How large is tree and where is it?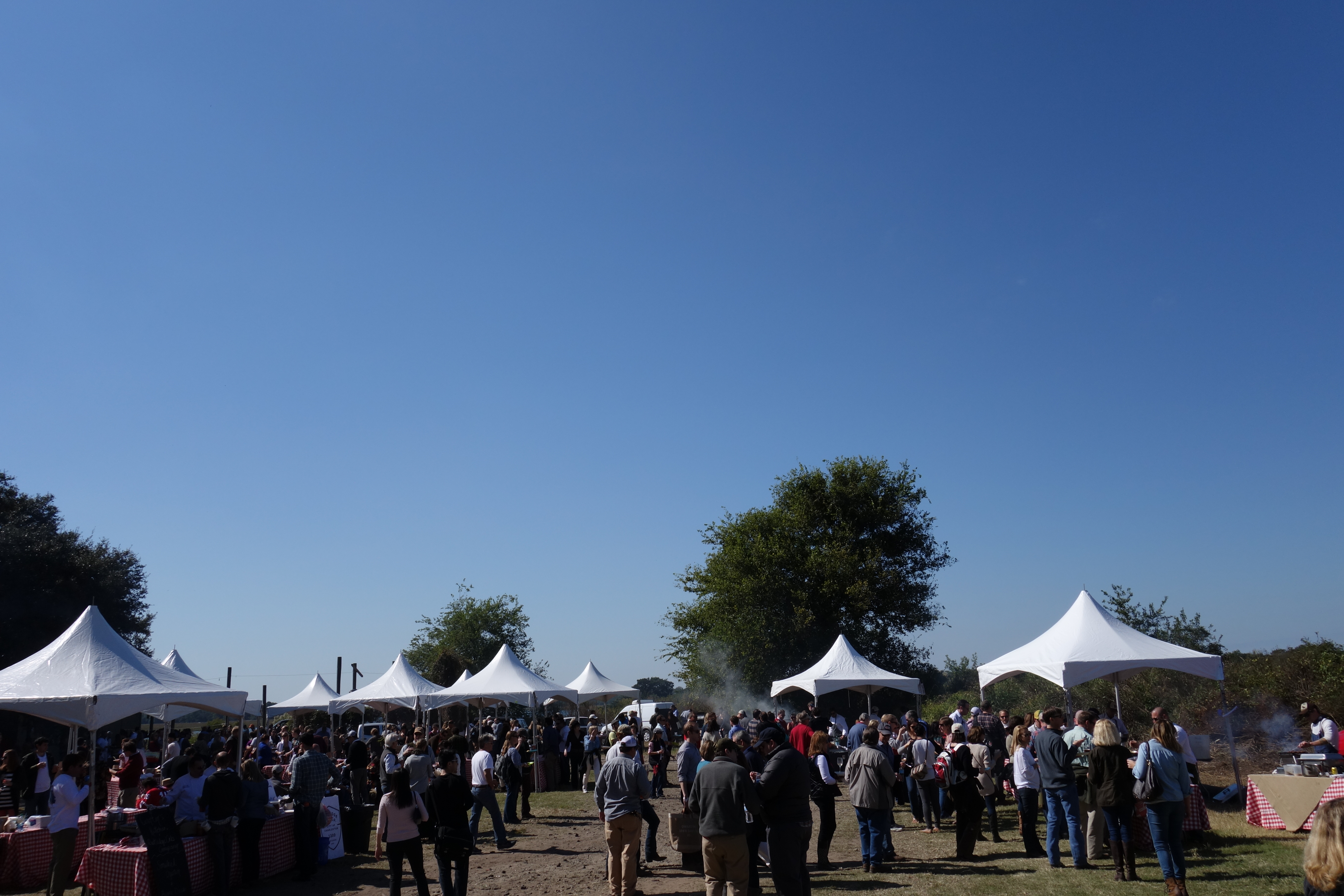
Bounding box: left=97, top=146, right=126, bottom=174.
